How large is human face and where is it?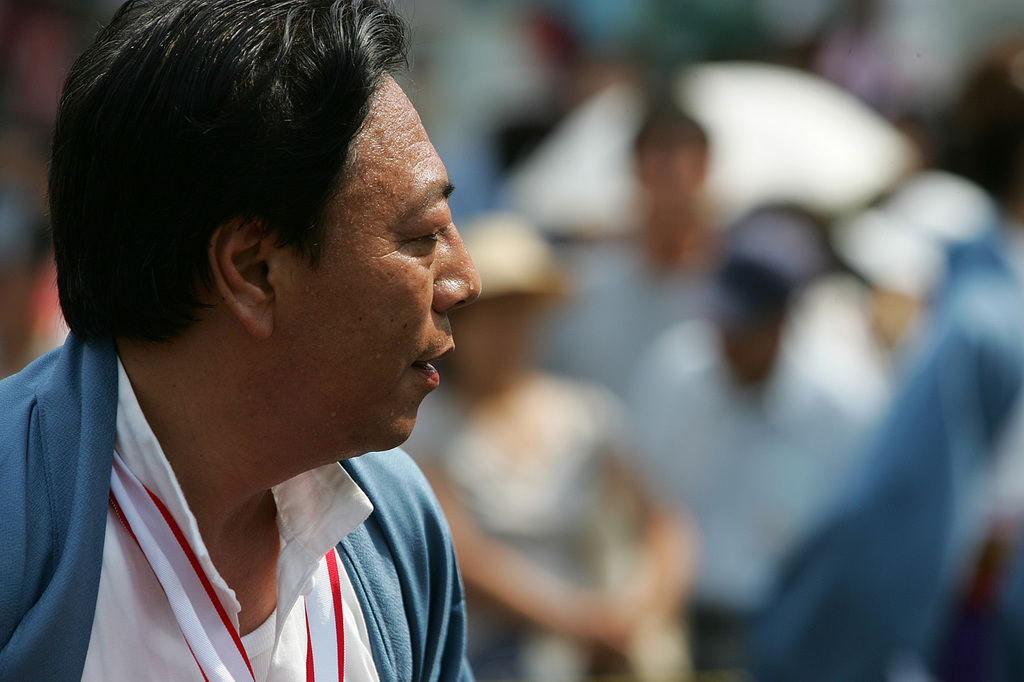
Bounding box: (438,293,538,401).
